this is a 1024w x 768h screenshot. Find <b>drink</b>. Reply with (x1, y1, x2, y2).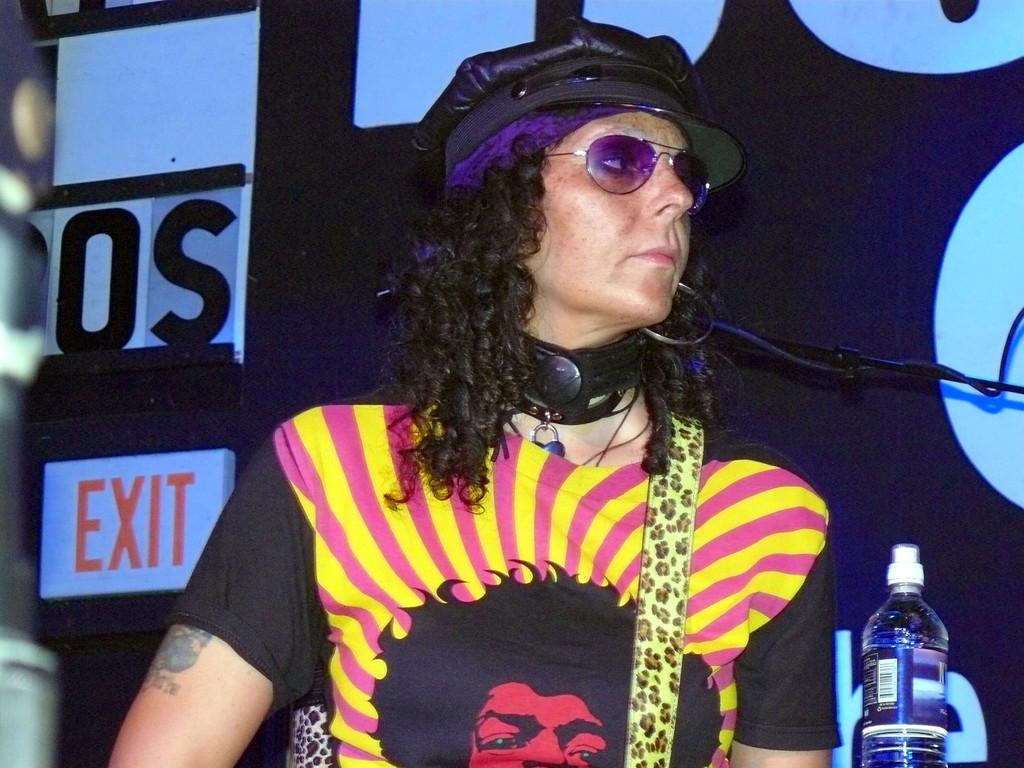
(865, 563, 963, 767).
